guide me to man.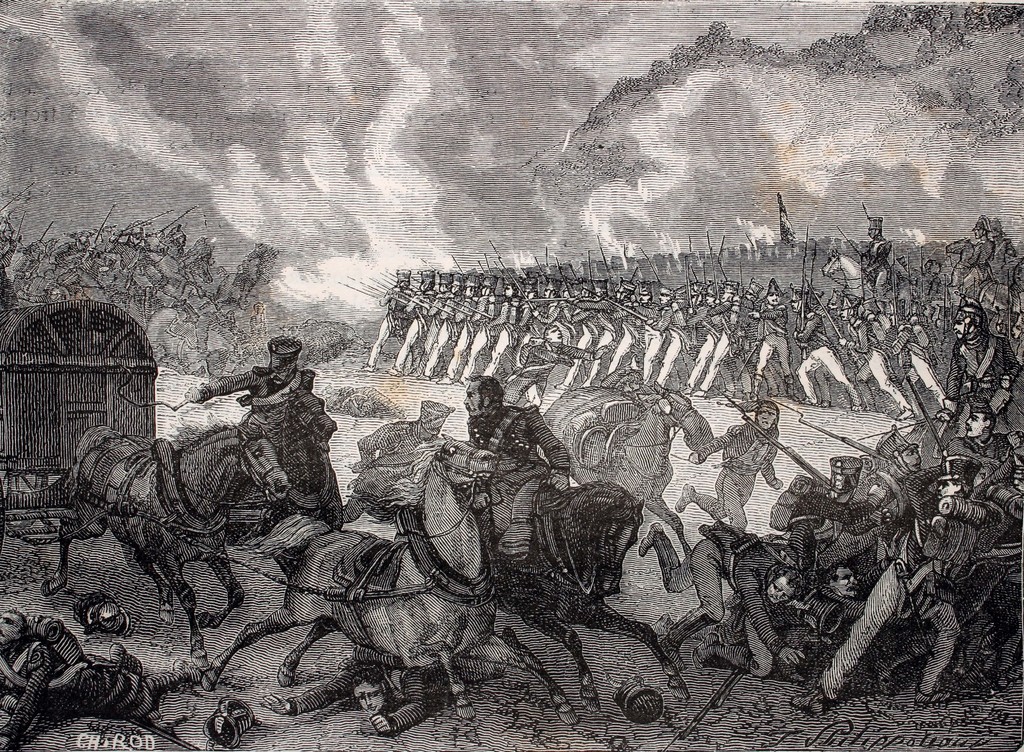
Guidance: detection(340, 401, 452, 522).
